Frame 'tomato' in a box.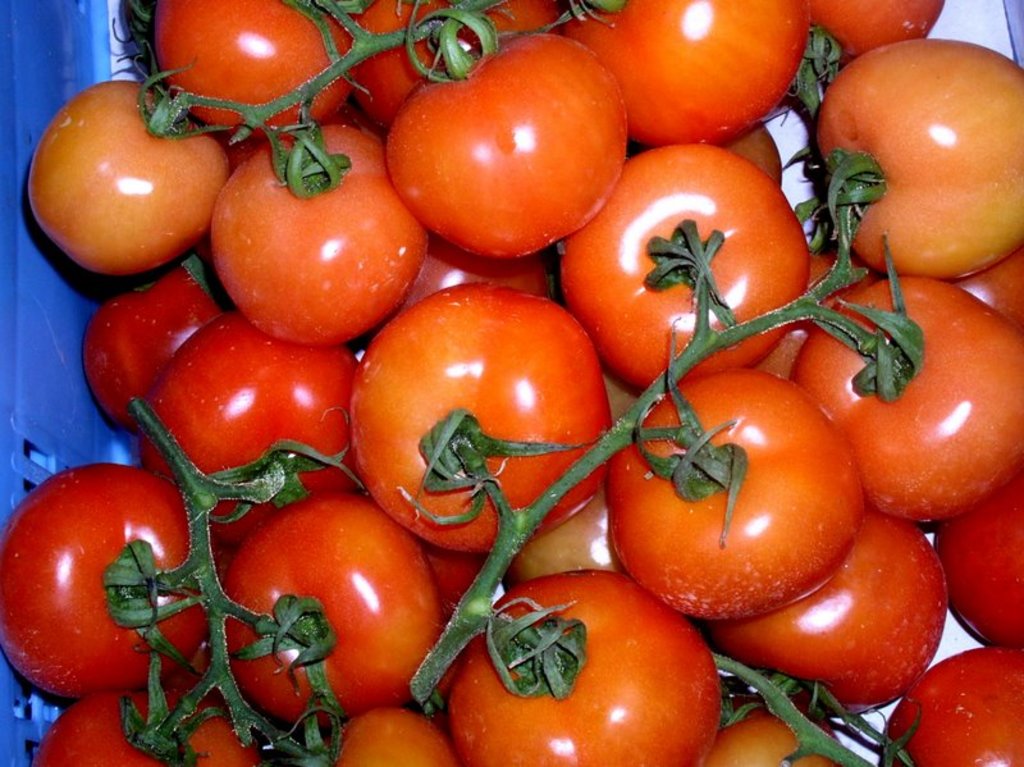
[136, 319, 361, 542].
